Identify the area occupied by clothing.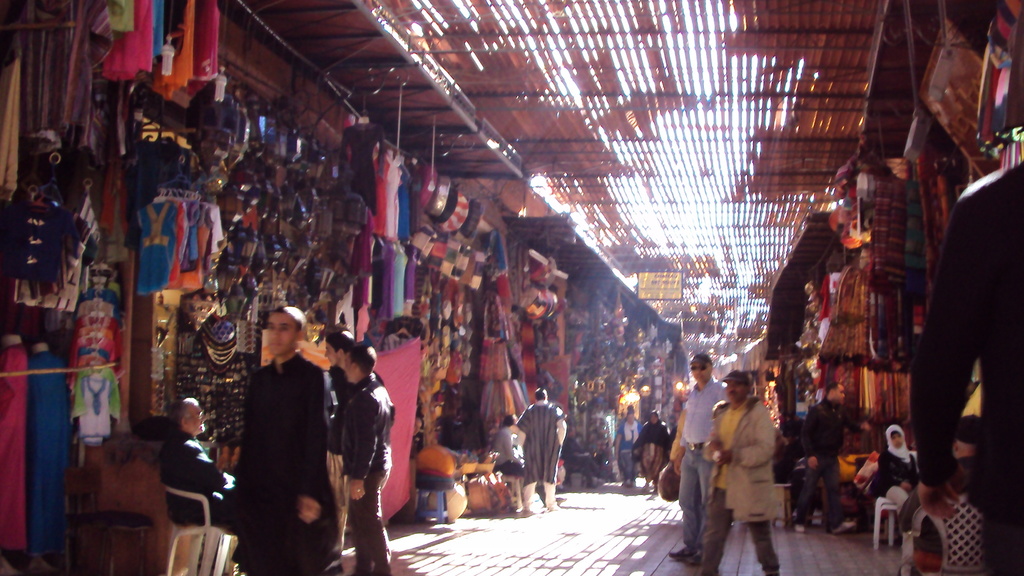
Area: (698, 403, 780, 575).
